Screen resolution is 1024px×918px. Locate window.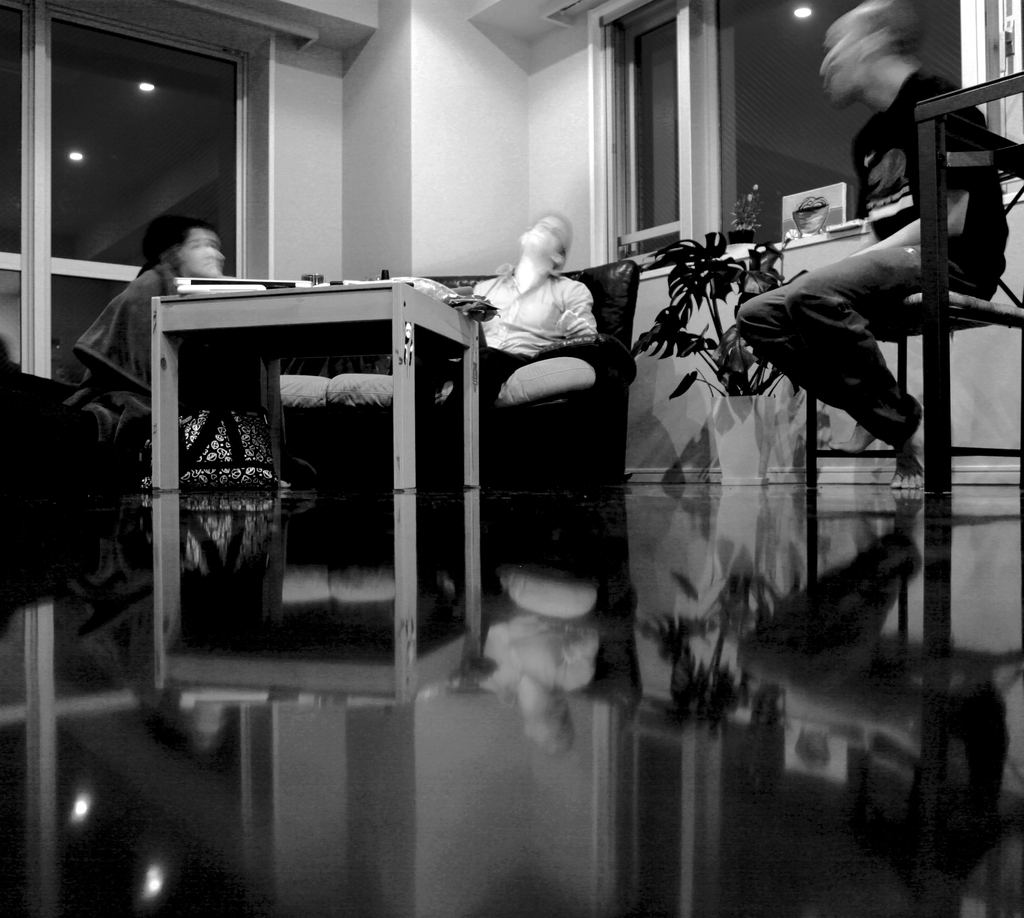
[left=0, top=0, right=264, bottom=604].
